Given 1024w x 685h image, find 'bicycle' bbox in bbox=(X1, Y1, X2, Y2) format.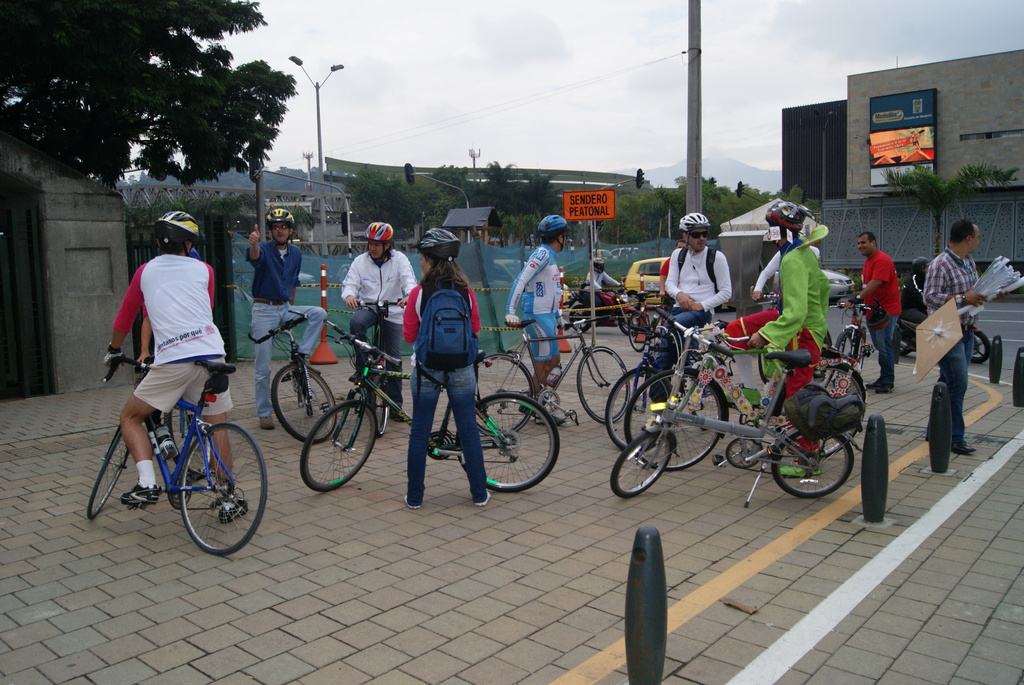
bbox=(604, 310, 859, 508).
